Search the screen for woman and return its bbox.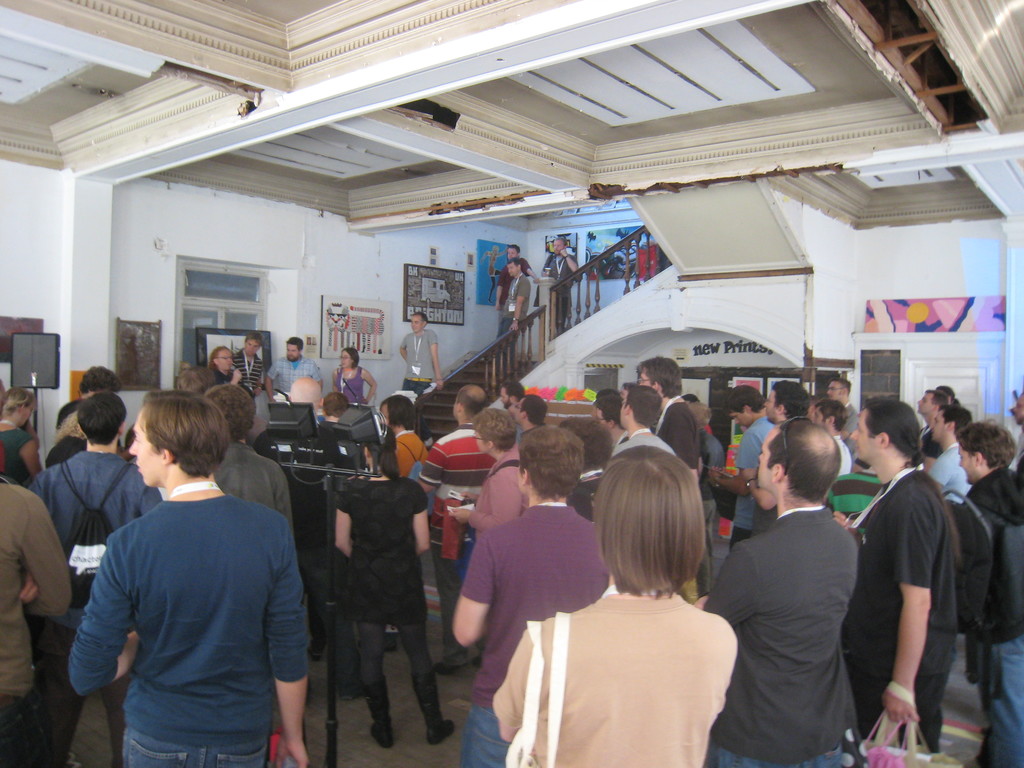
Found: (433, 409, 552, 535).
